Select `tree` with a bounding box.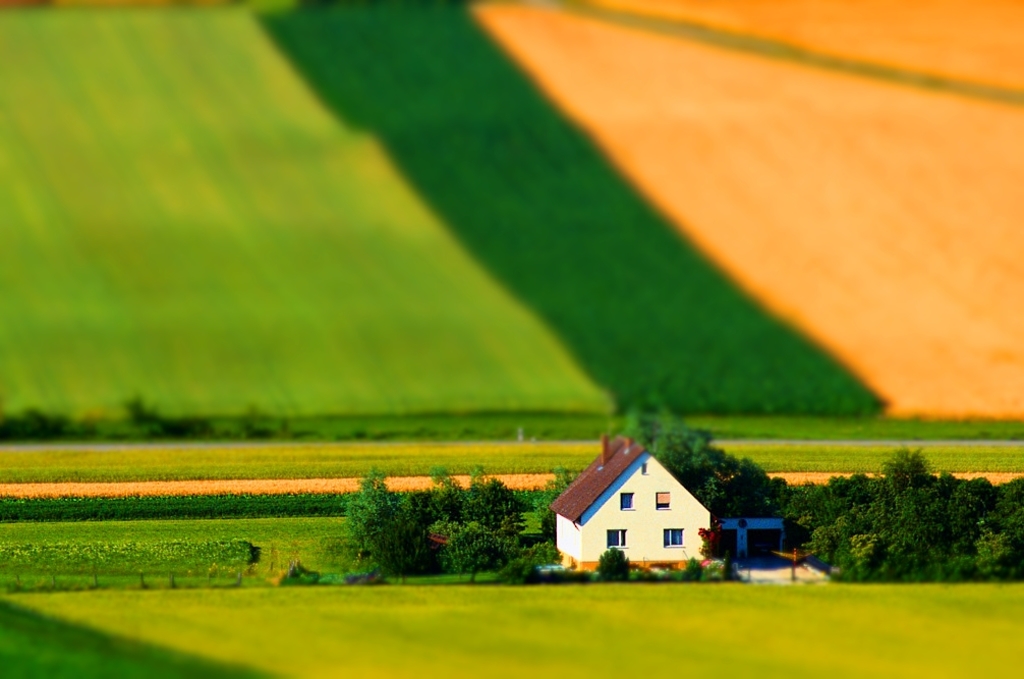
pyautogui.locateOnScreen(448, 519, 511, 587).
